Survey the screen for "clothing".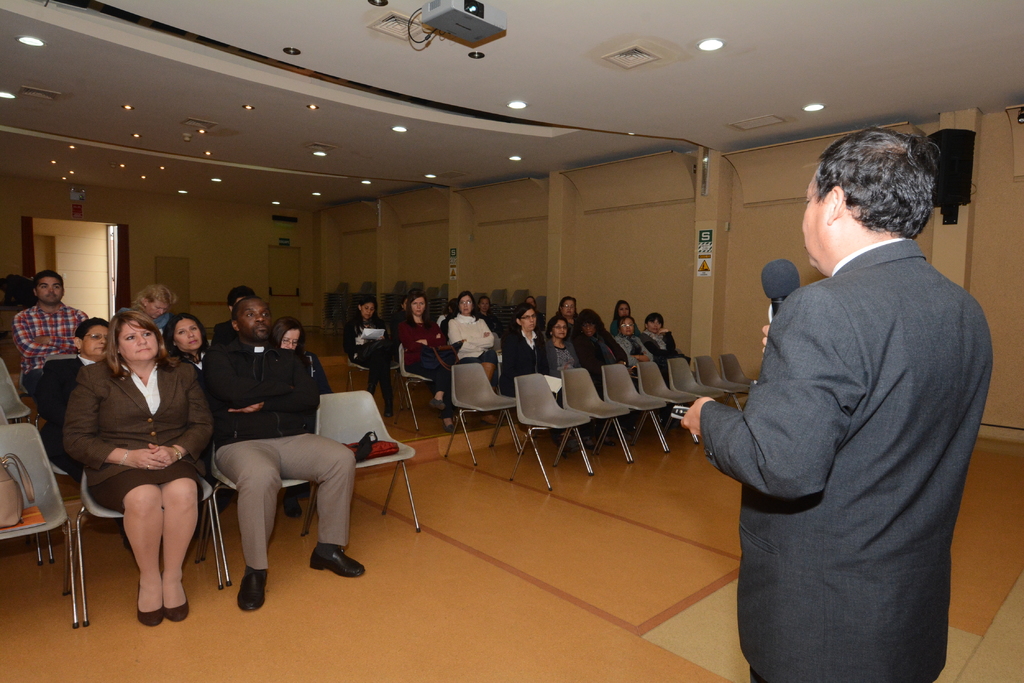
Survey found: locate(344, 312, 396, 421).
